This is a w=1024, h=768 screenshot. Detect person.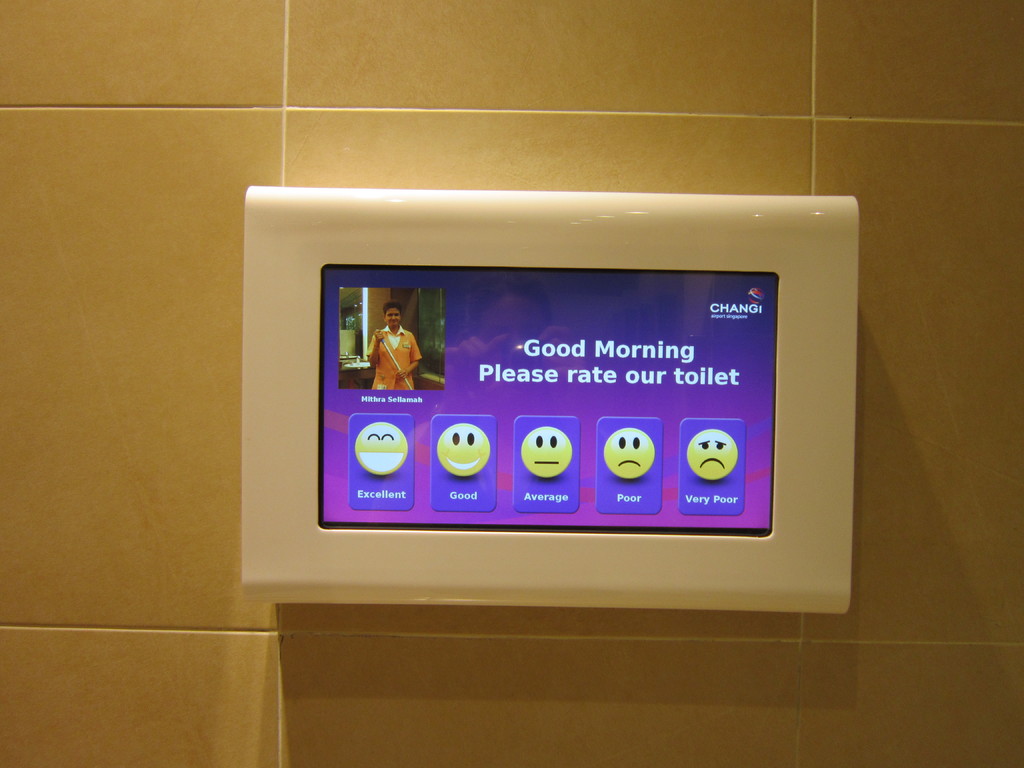
l=300, t=209, r=845, b=639.
